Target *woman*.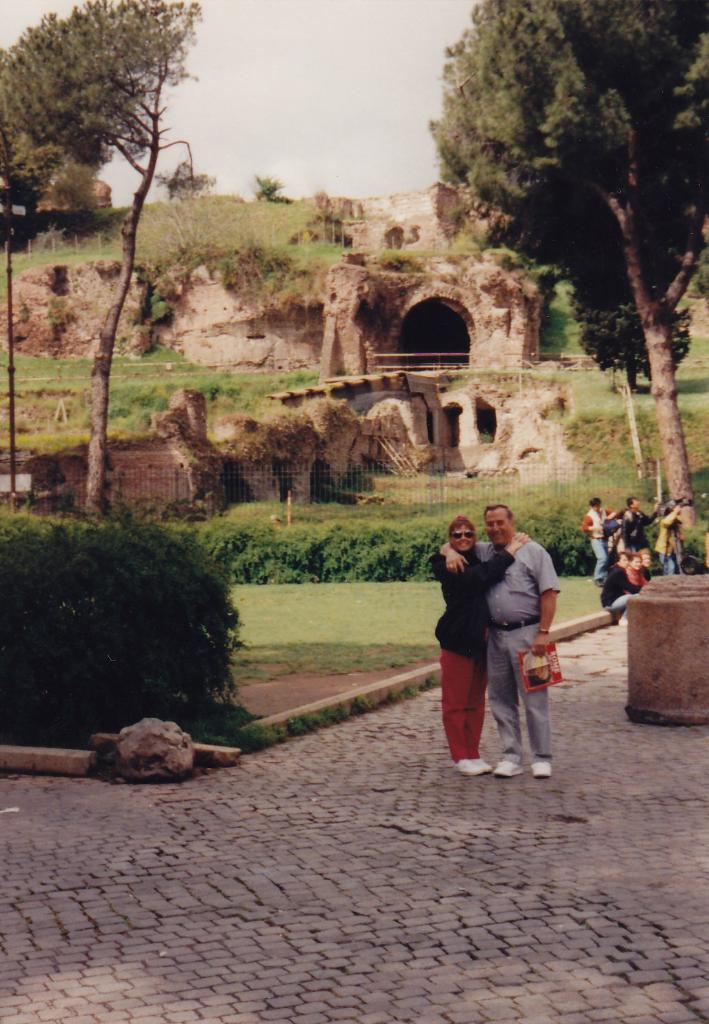
Target region: box(435, 508, 557, 786).
